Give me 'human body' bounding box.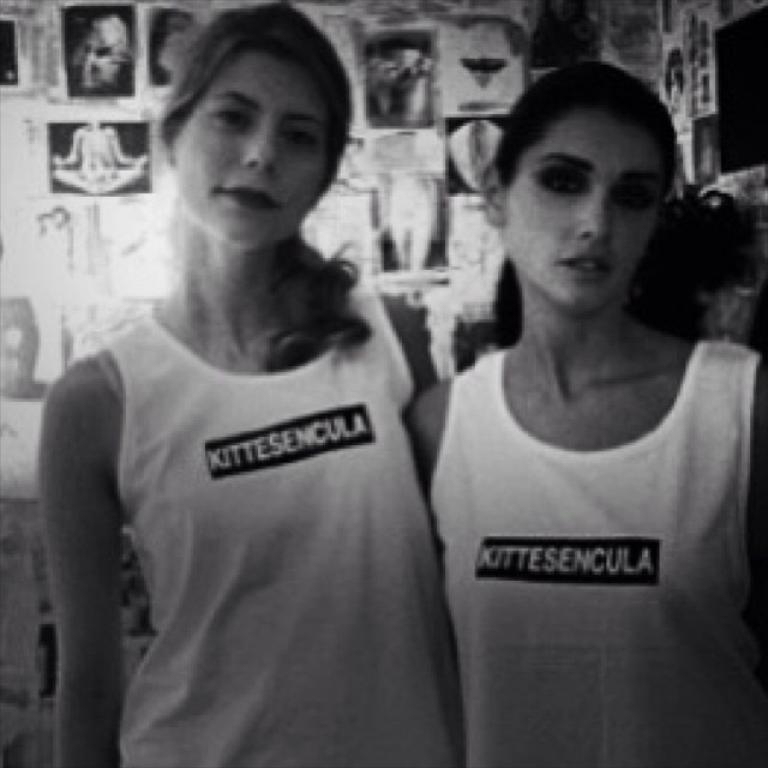
{"x1": 419, "y1": 317, "x2": 767, "y2": 762}.
